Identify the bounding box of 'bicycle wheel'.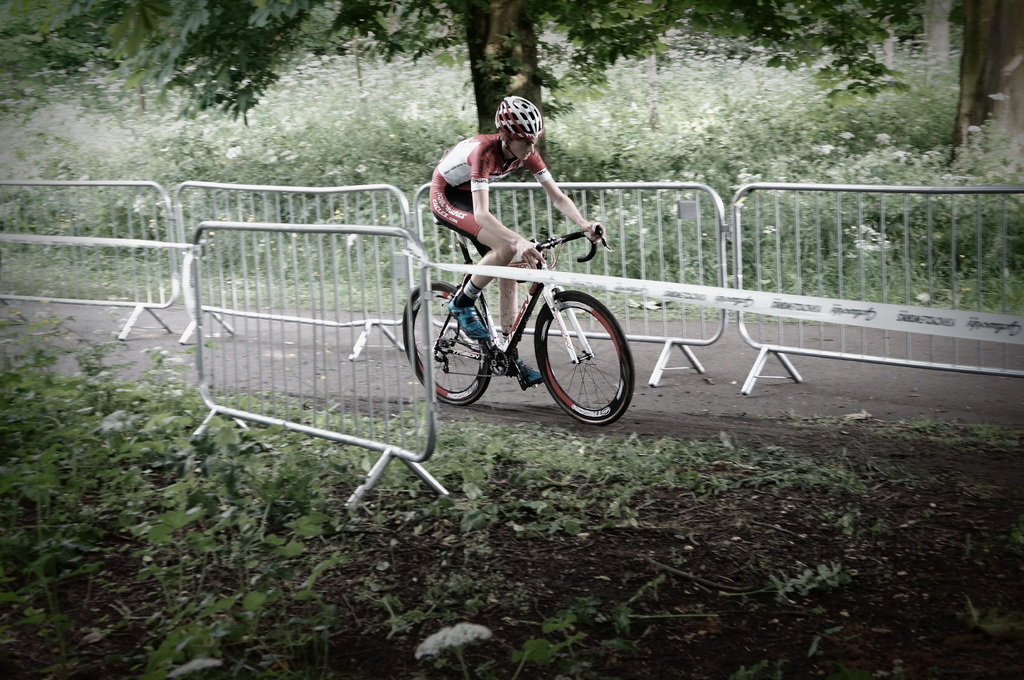
box(394, 285, 488, 406).
